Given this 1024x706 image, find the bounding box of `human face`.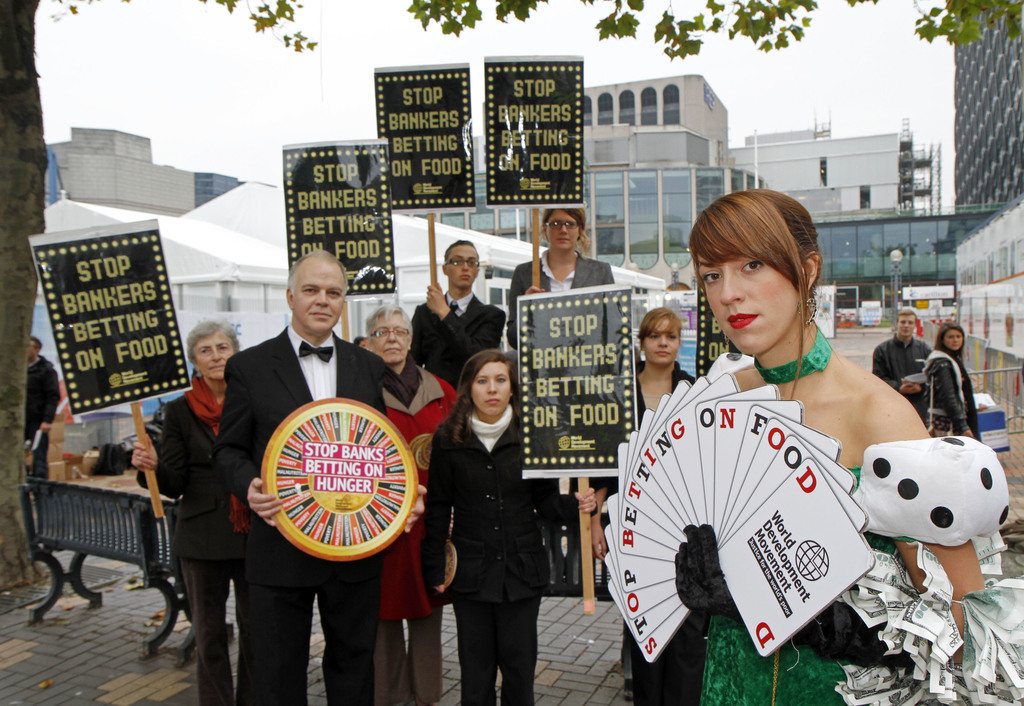
l=192, t=328, r=232, b=381.
